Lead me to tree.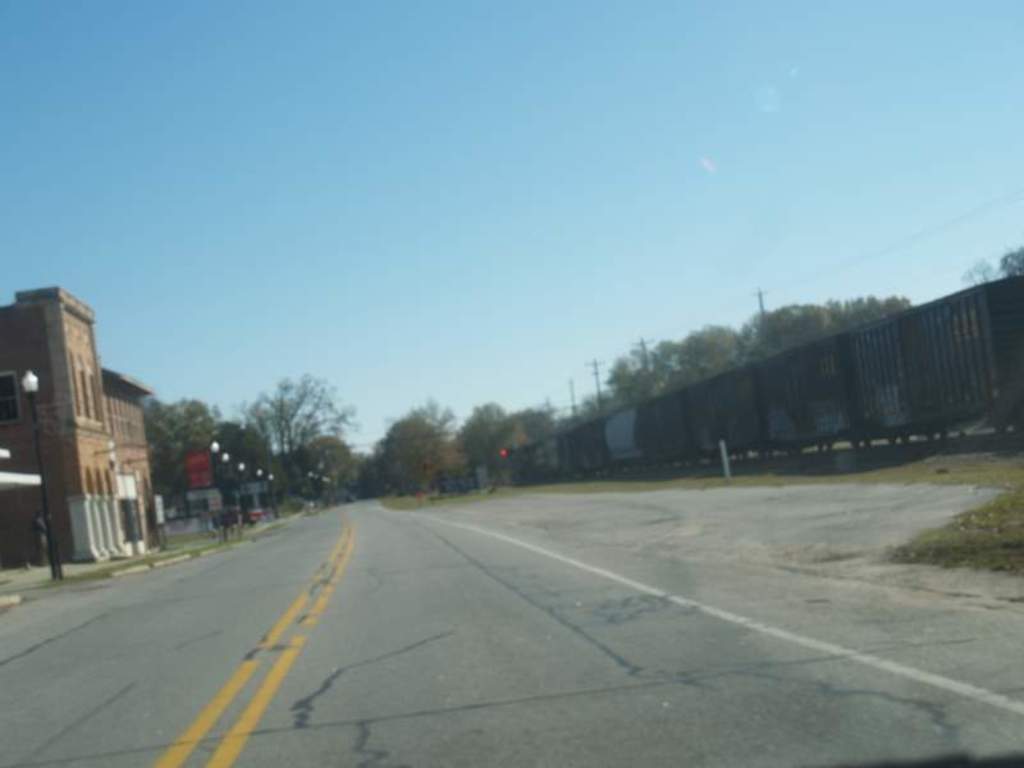
Lead to locate(140, 392, 224, 485).
